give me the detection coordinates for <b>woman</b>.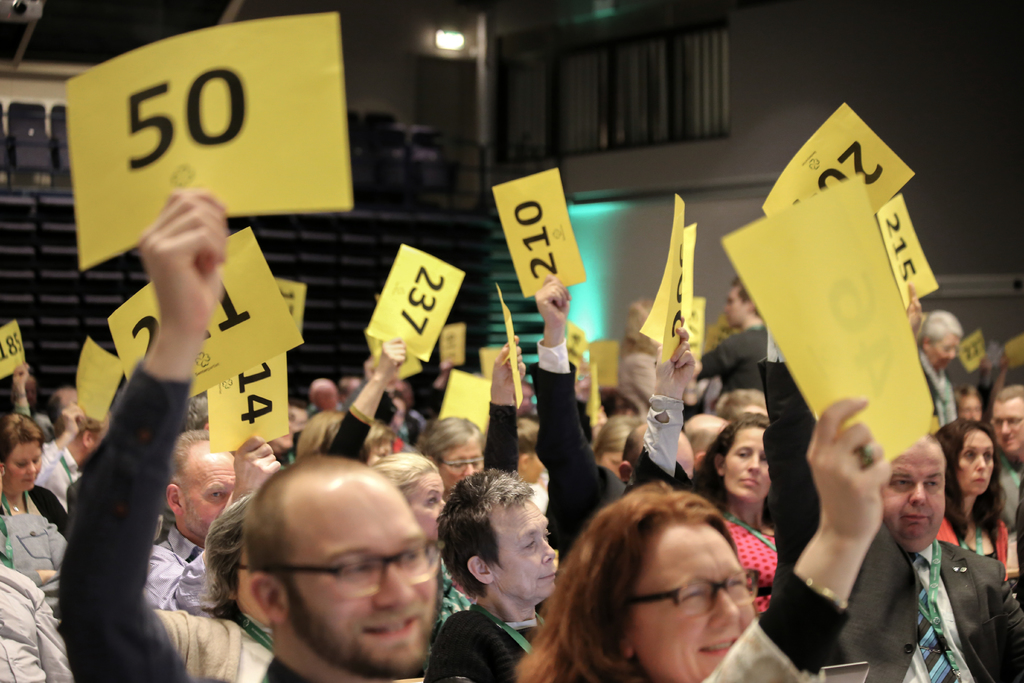
detection(620, 299, 659, 428).
